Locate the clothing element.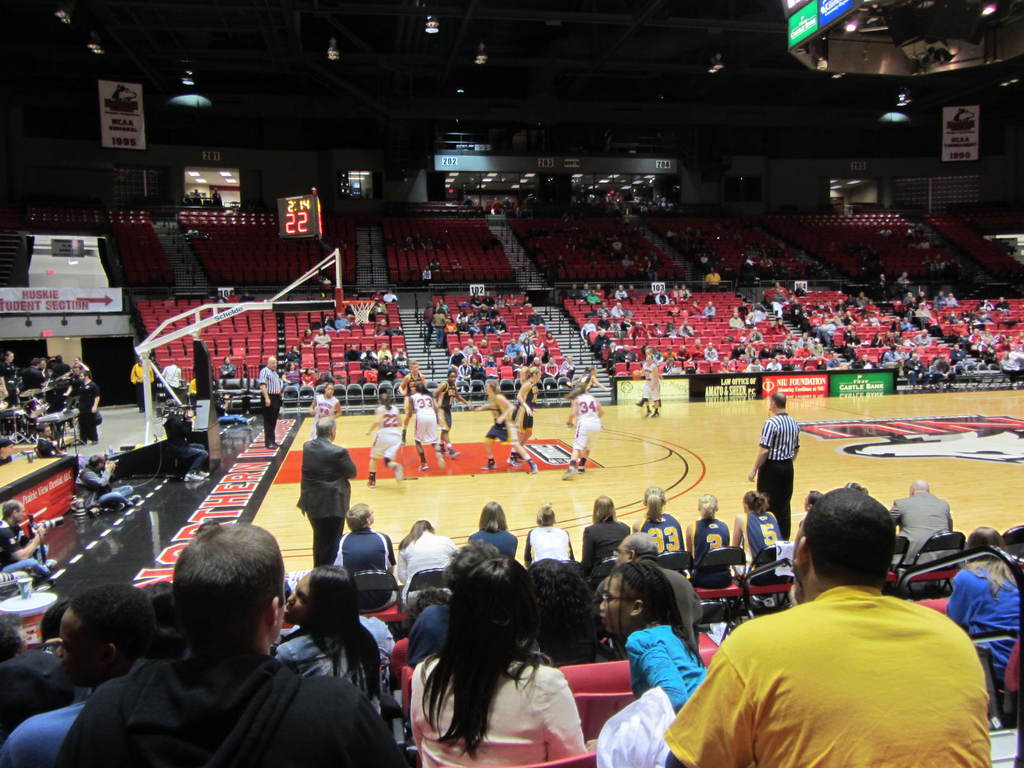
Element bbox: [476,528,535,564].
